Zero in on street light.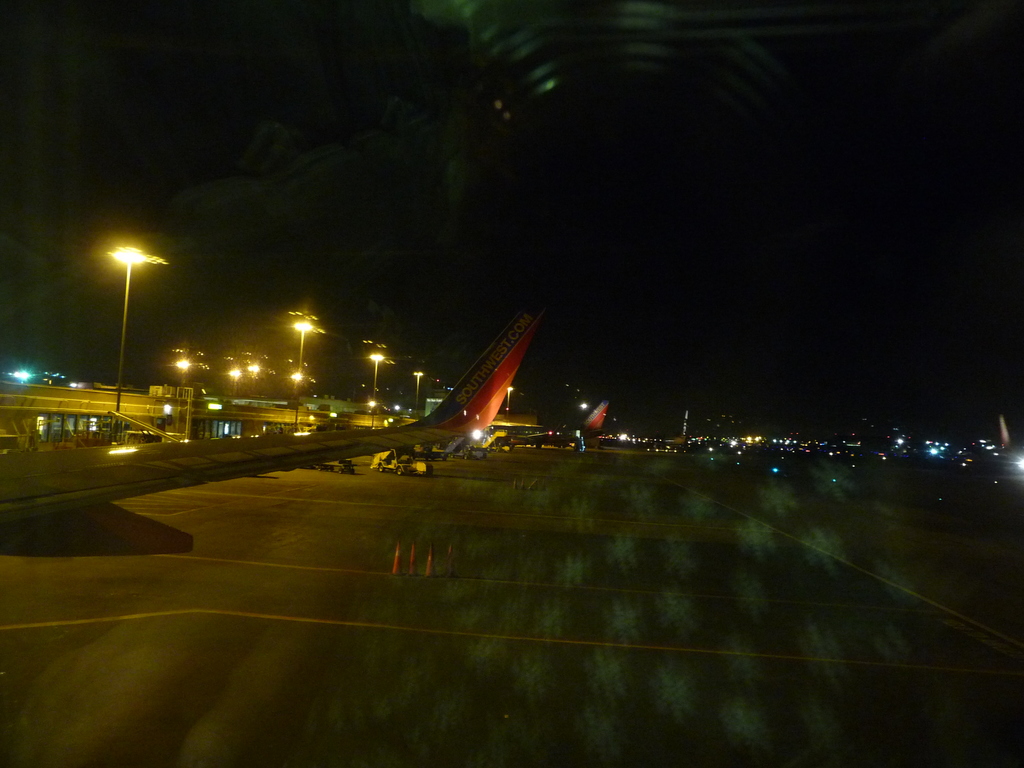
Zeroed in: bbox(295, 319, 315, 426).
